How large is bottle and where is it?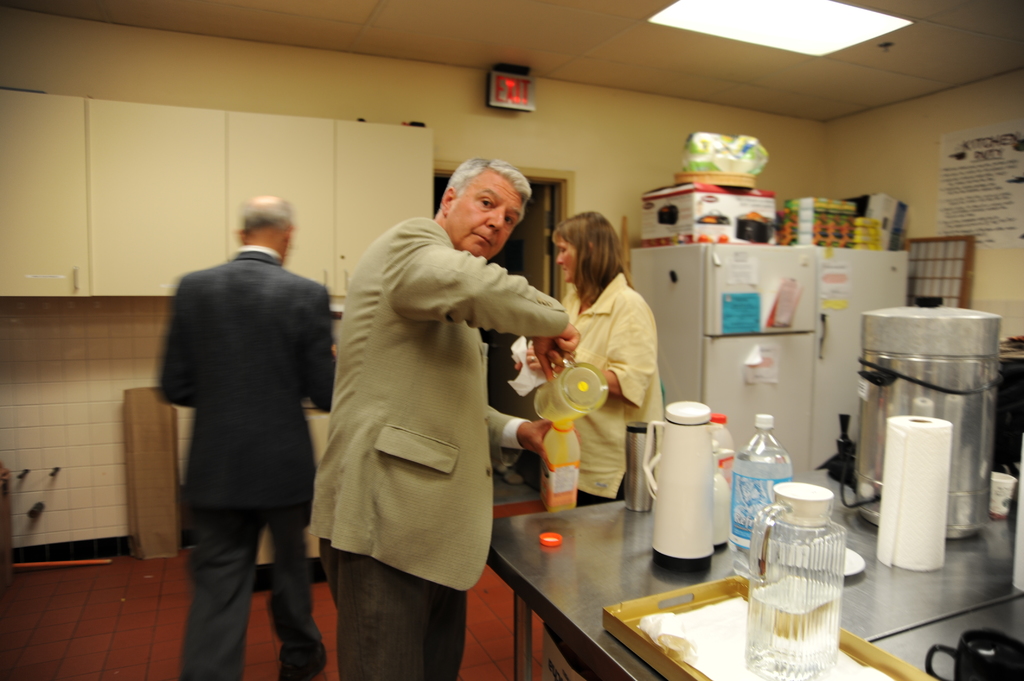
Bounding box: rect(545, 419, 573, 513).
